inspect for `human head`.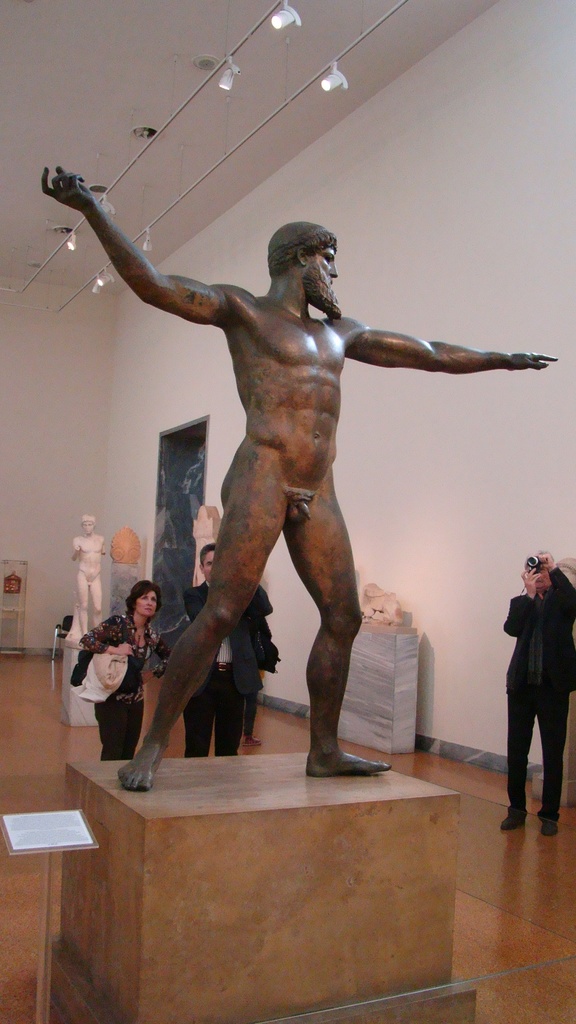
Inspection: rect(133, 586, 156, 616).
